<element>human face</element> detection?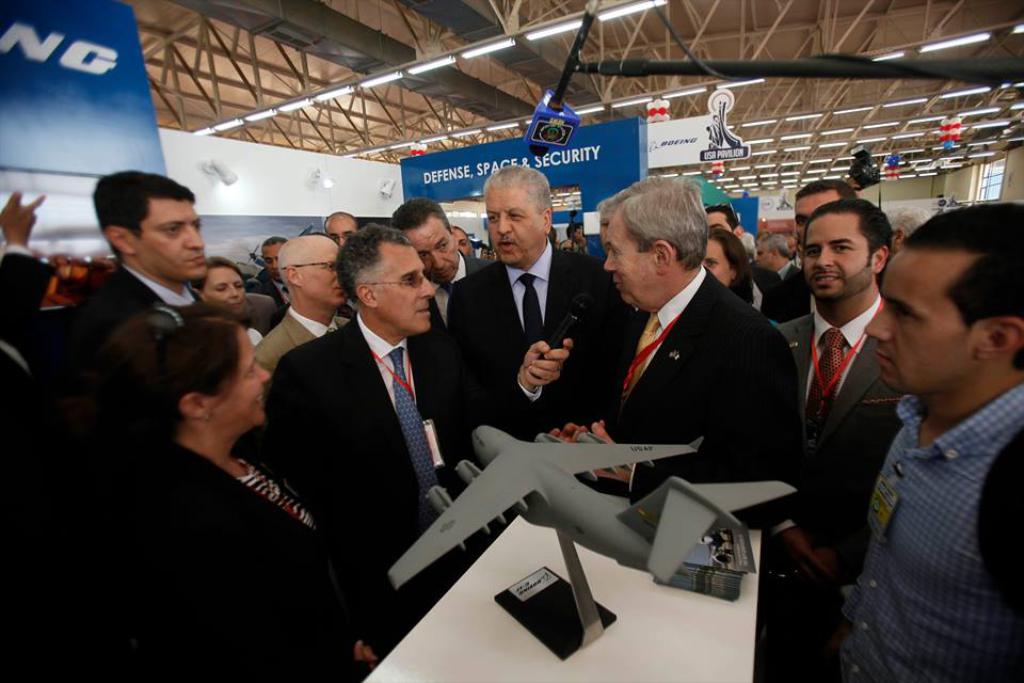
pyautogui.locateOnScreen(208, 267, 249, 316)
